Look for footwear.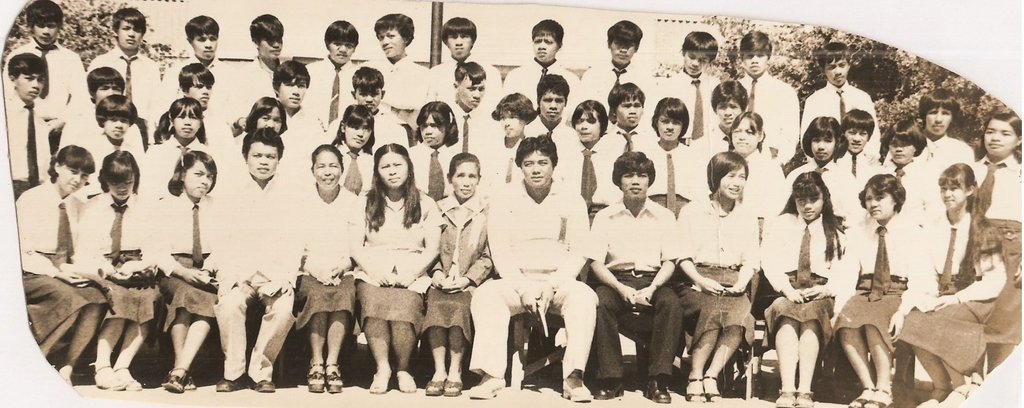
Found: (159,366,181,394).
